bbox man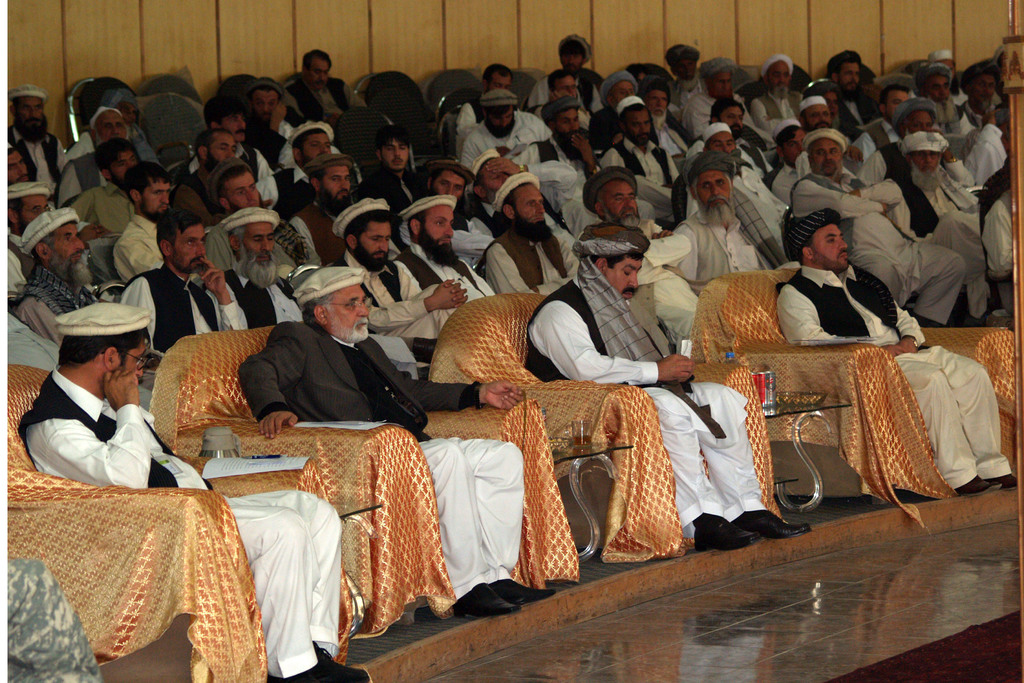
x1=693, y1=120, x2=794, y2=249
